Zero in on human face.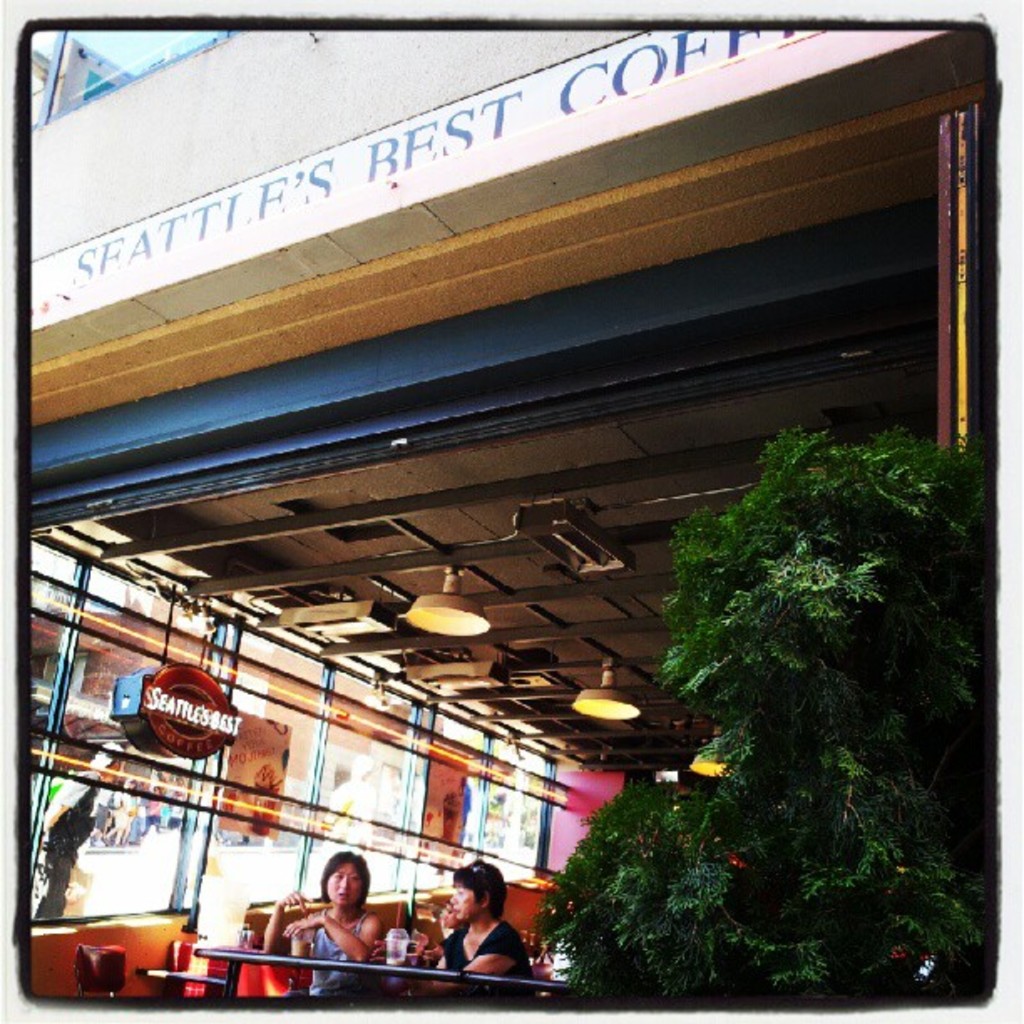
Zeroed in: select_region(448, 882, 482, 924).
